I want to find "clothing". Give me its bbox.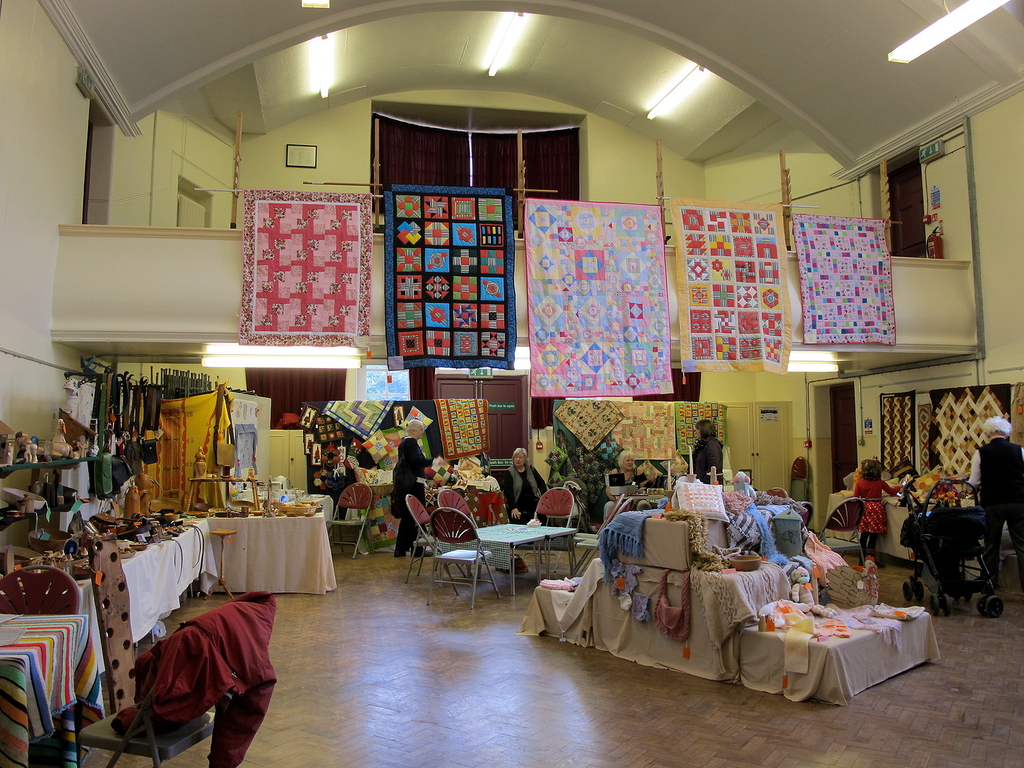
bbox(500, 461, 548, 525).
